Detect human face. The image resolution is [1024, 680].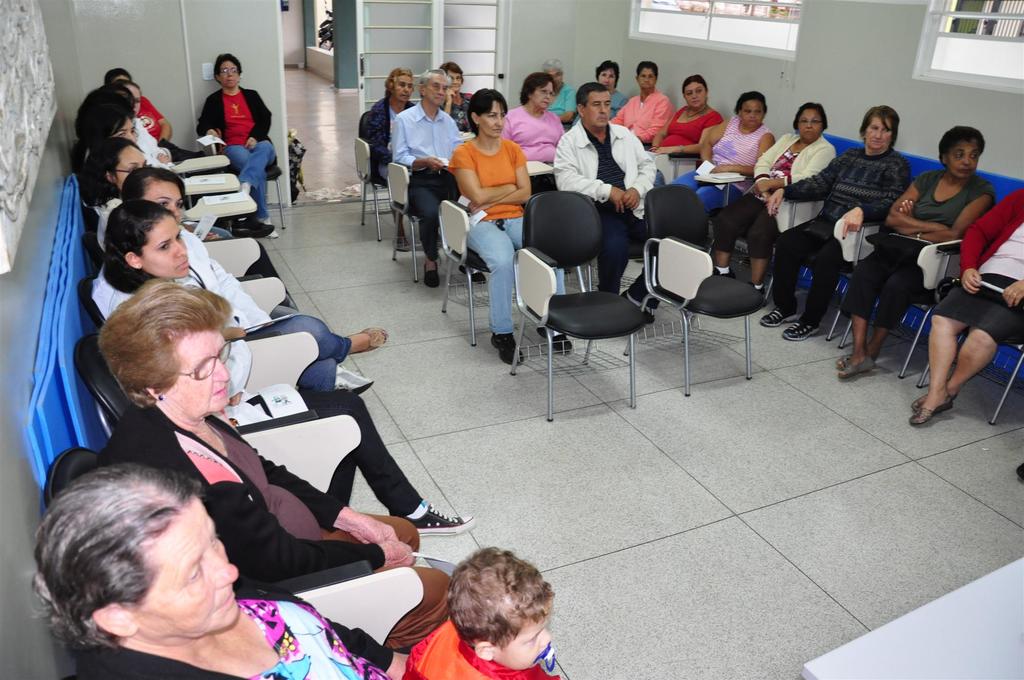
[left=948, top=142, right=981, bottom=177].
